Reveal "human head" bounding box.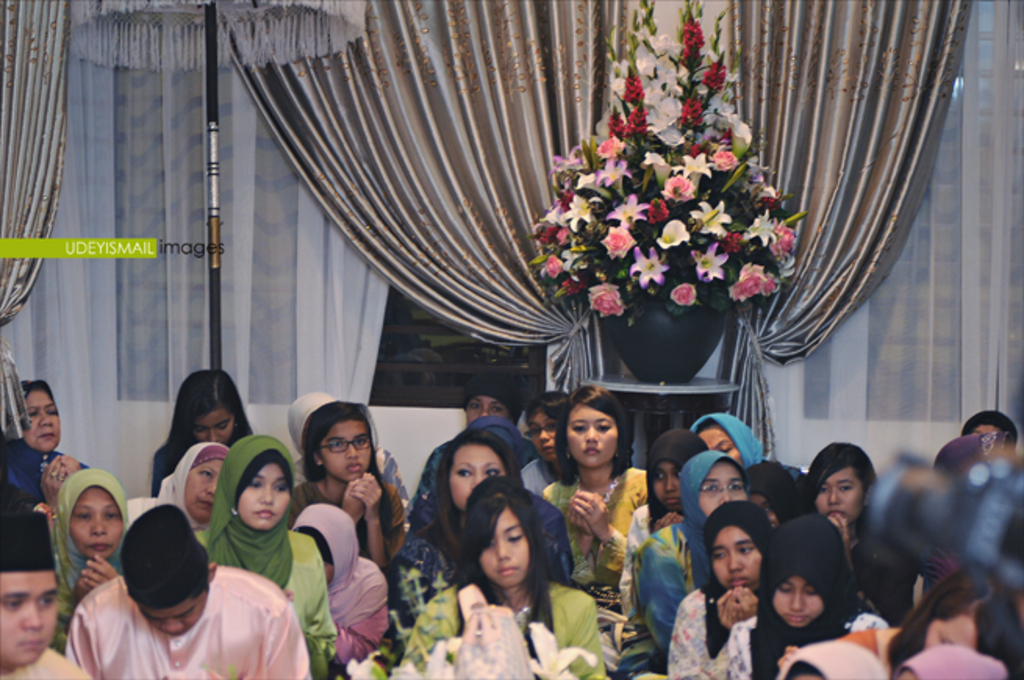
Revealed: 694,408,757,467.
